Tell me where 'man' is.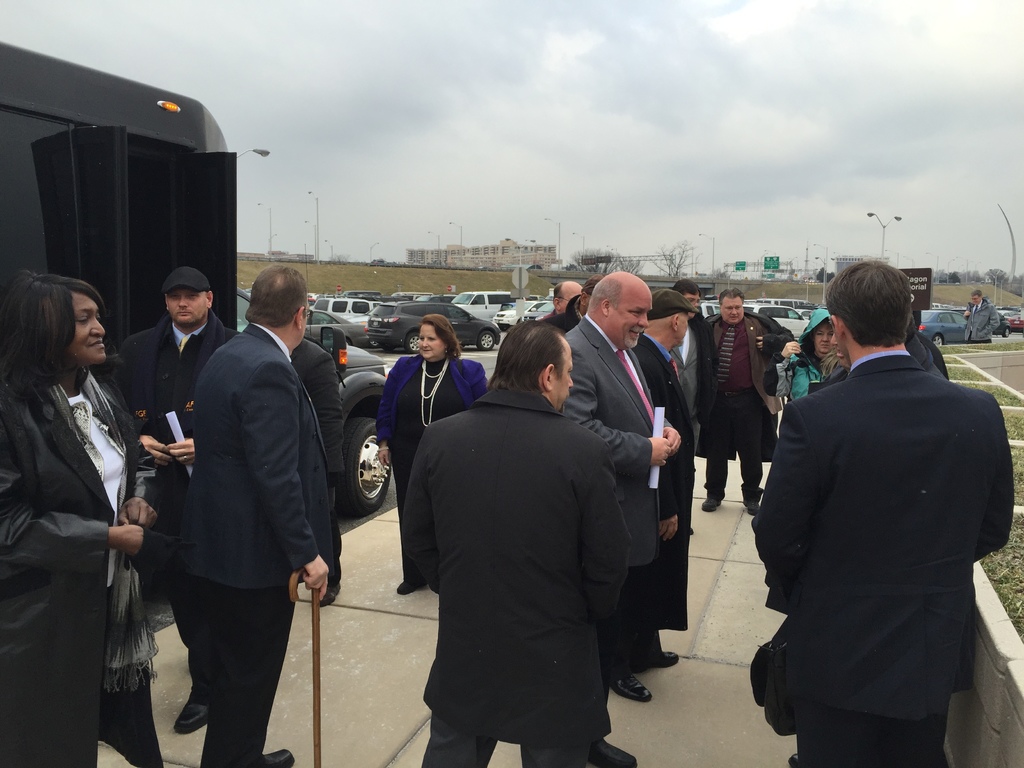
'man' is at 670 279 722 438.
